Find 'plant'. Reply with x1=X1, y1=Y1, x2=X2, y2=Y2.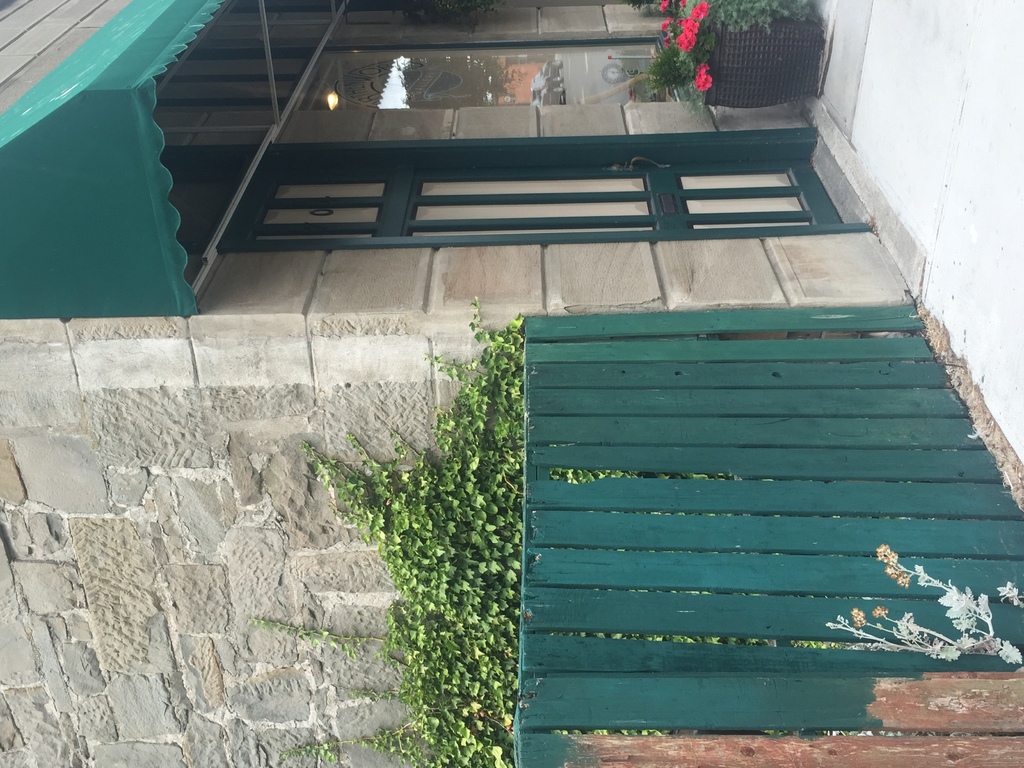
x1=237, y1=292, x2=835, y2=767.
